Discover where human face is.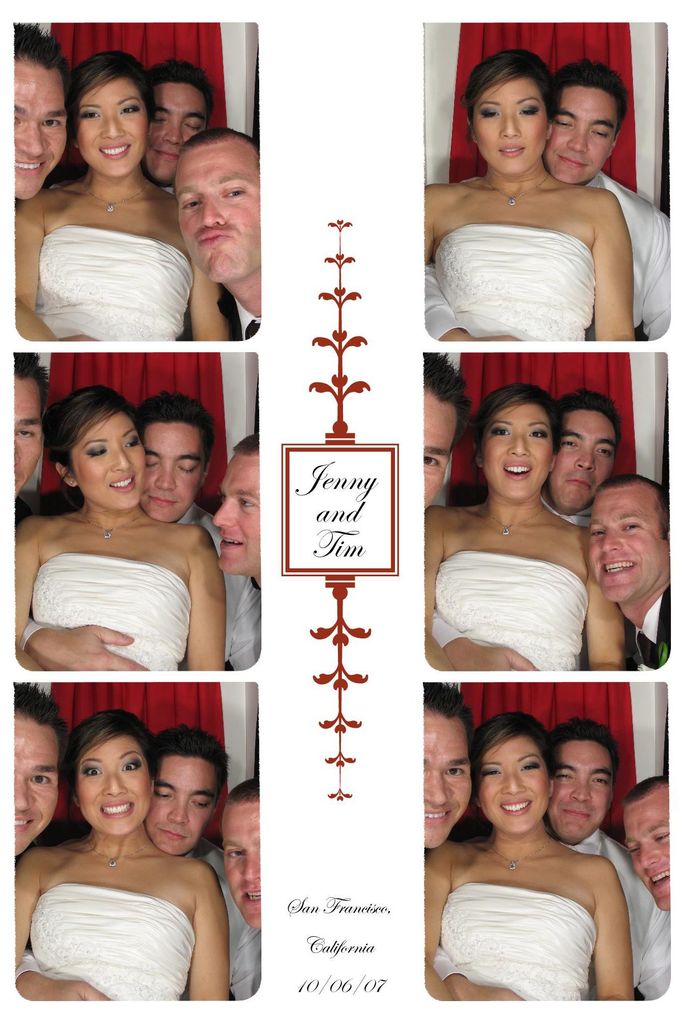
Discovered at rect(10, 714, 57, 860).
